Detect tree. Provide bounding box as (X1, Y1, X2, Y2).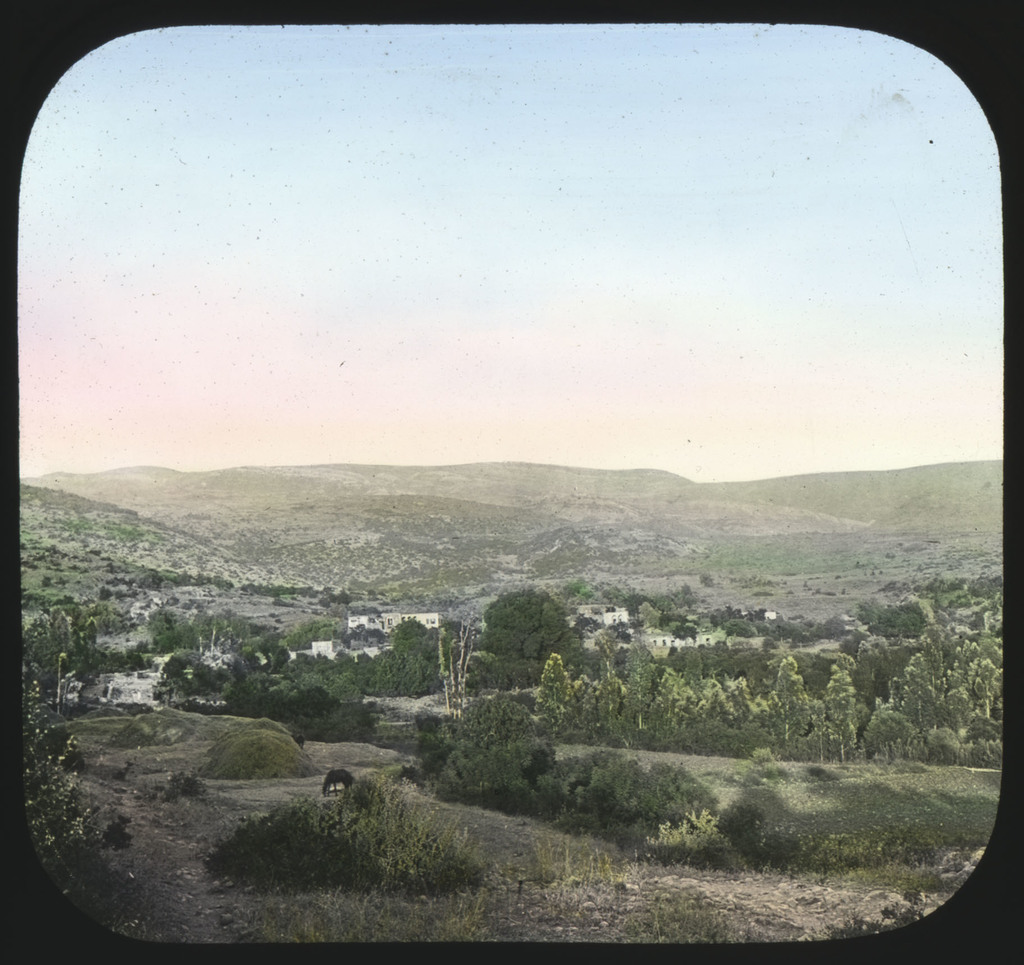
(241, 606, 455, 688).
